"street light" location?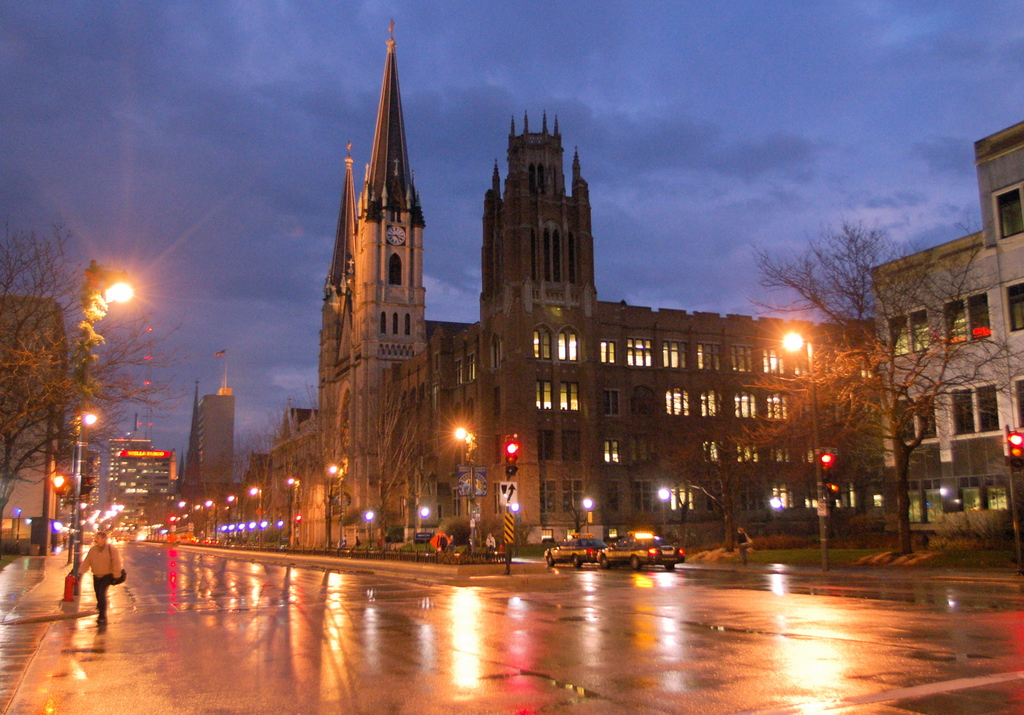
x1=254 y1=483 x2=264 y2=549
